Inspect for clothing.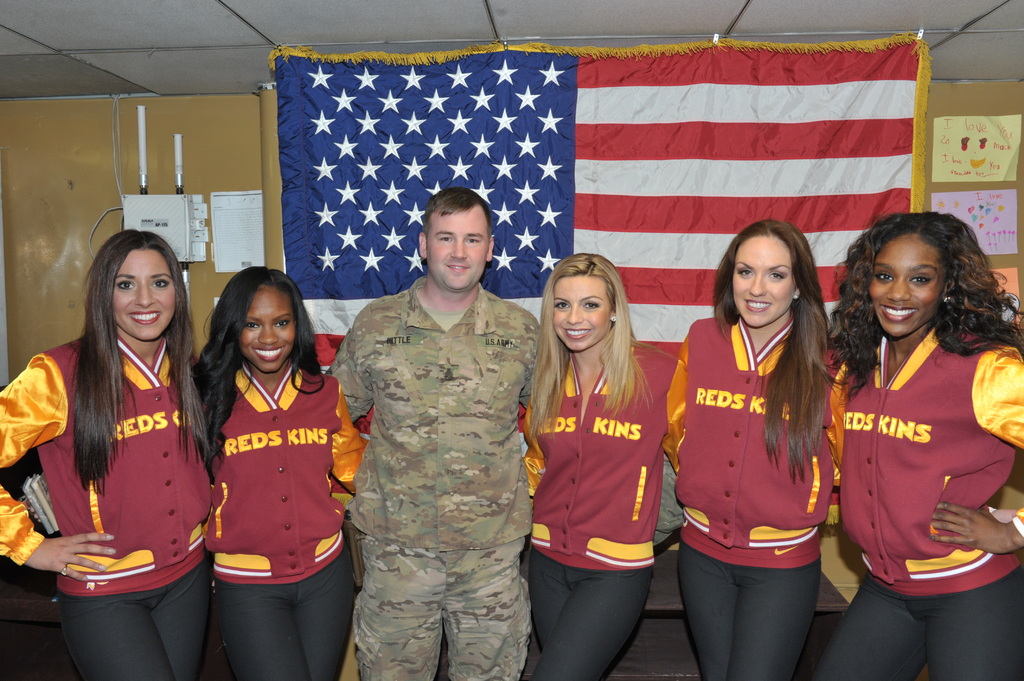
Inspection: region(810, 318, 1023, 680).
